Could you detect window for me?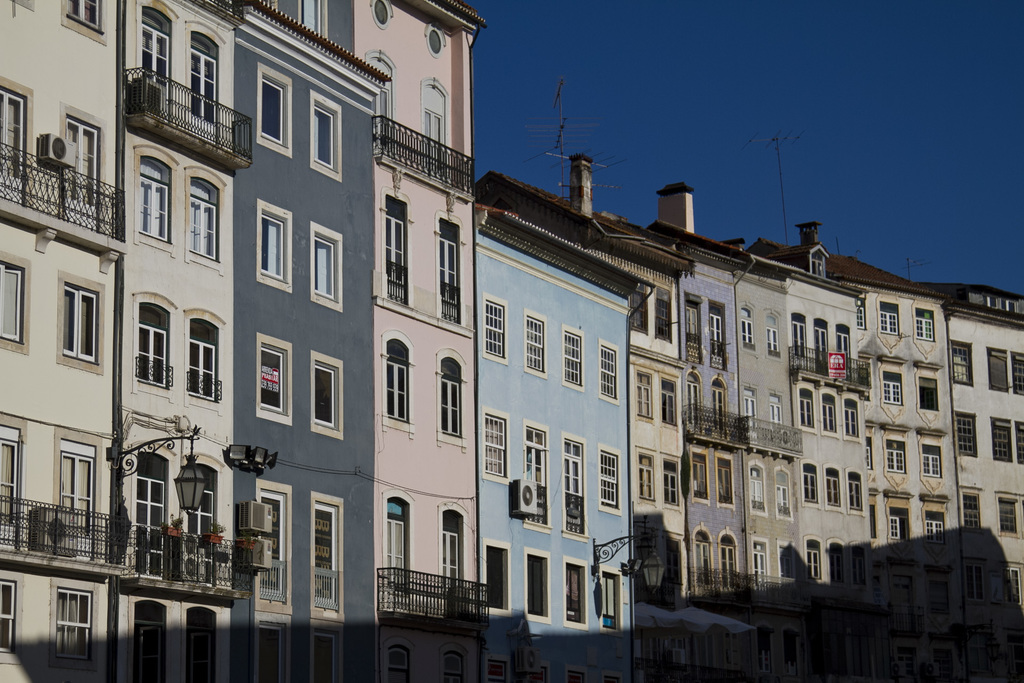
Detection result: crop(766, 313, 781, 354).
